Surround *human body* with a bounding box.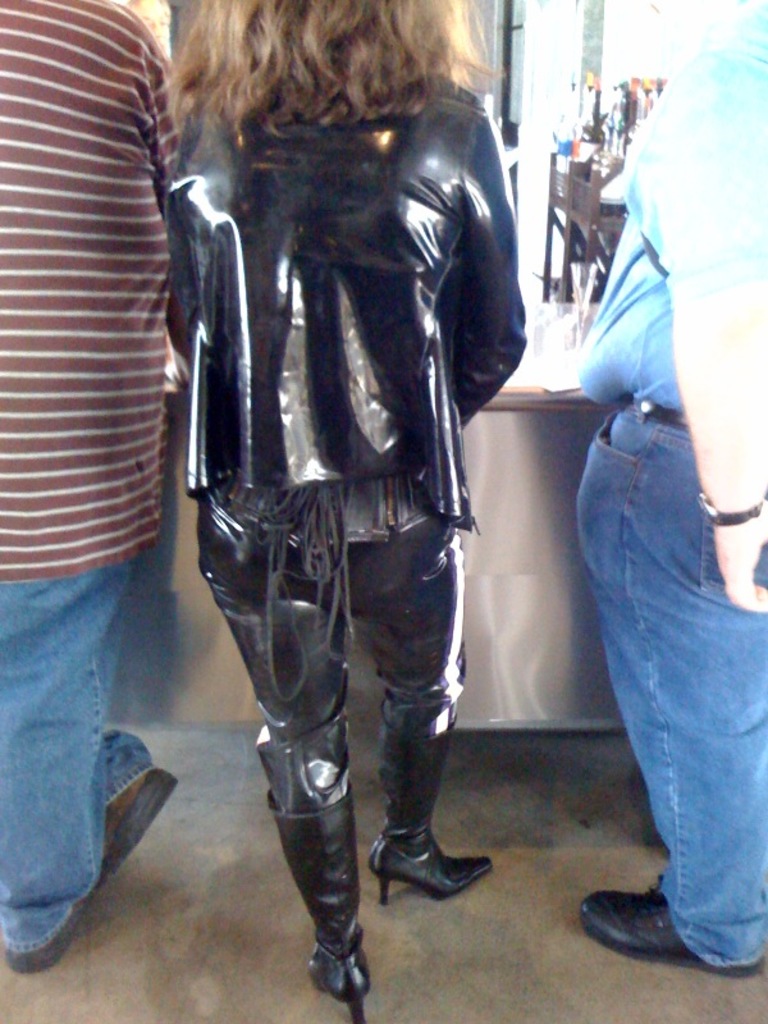
Rect(0, 0, 165, 970).
